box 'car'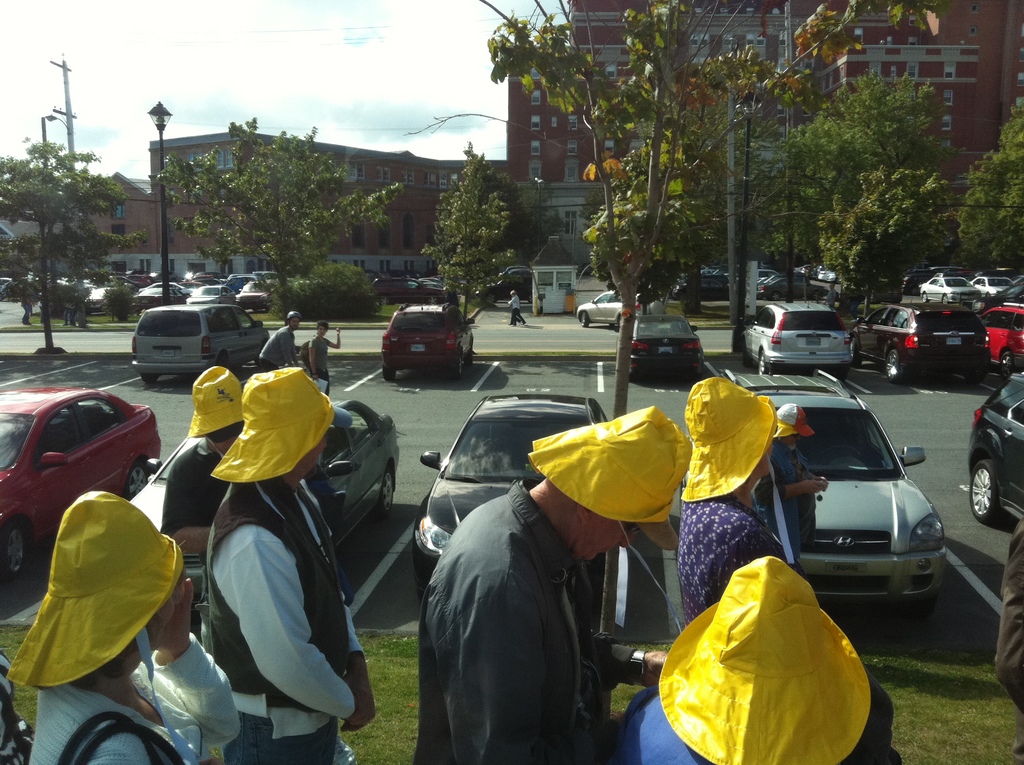
bbox=(630, 310, 703, 380)
